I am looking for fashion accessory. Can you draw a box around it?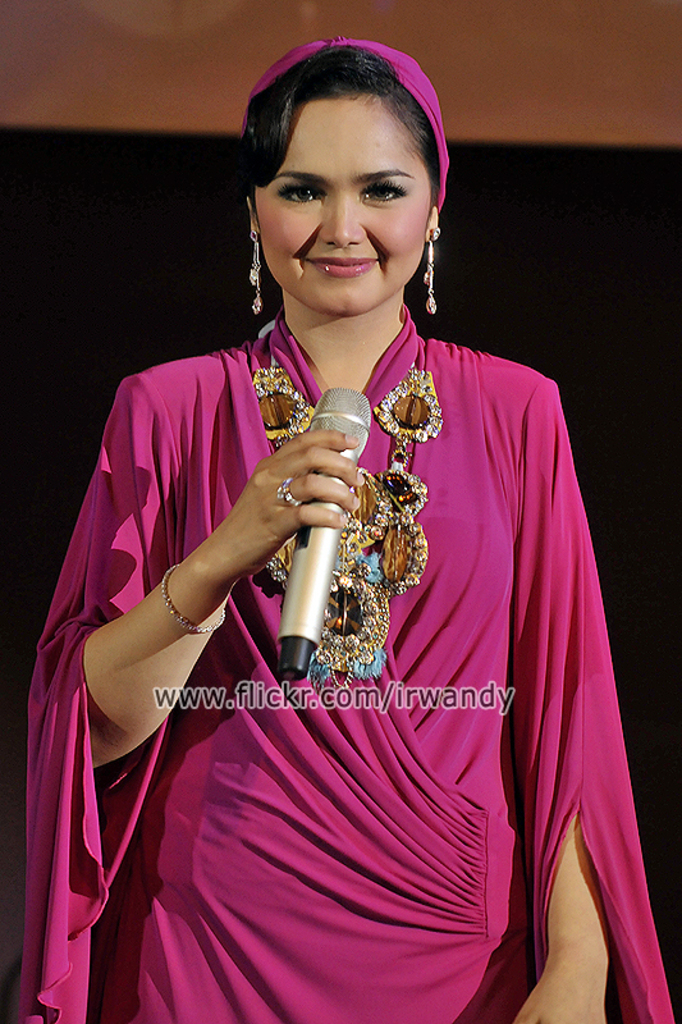
Sure, the bounding box is <region>420, 230, 434, 311</region>.
